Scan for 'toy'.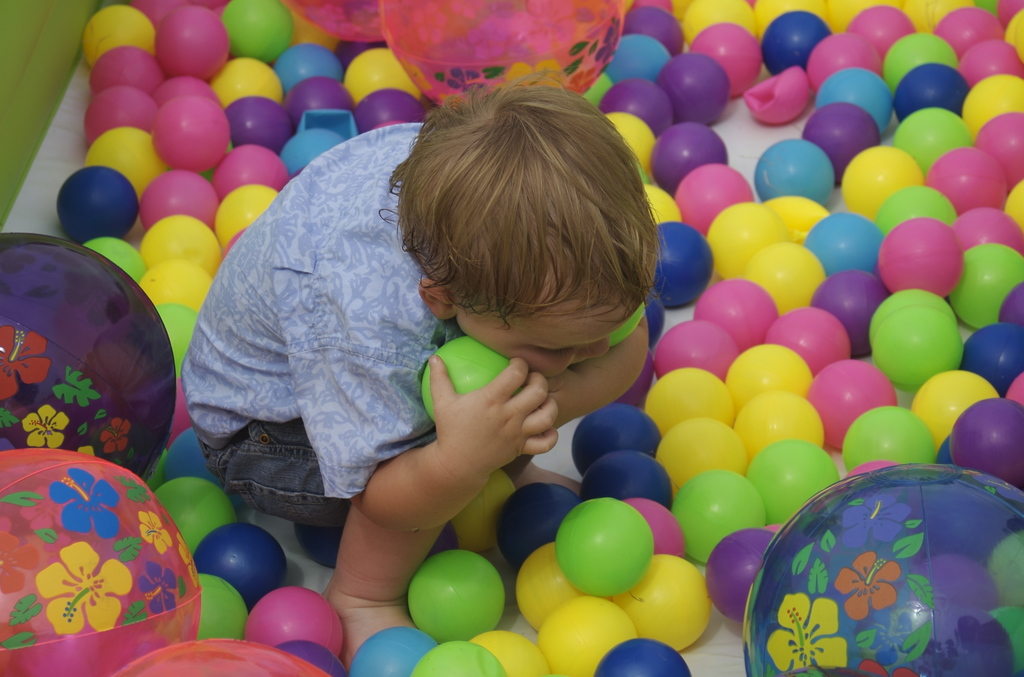
Scan result: <bbox>961, 75, 1023, 135</bbox>.
